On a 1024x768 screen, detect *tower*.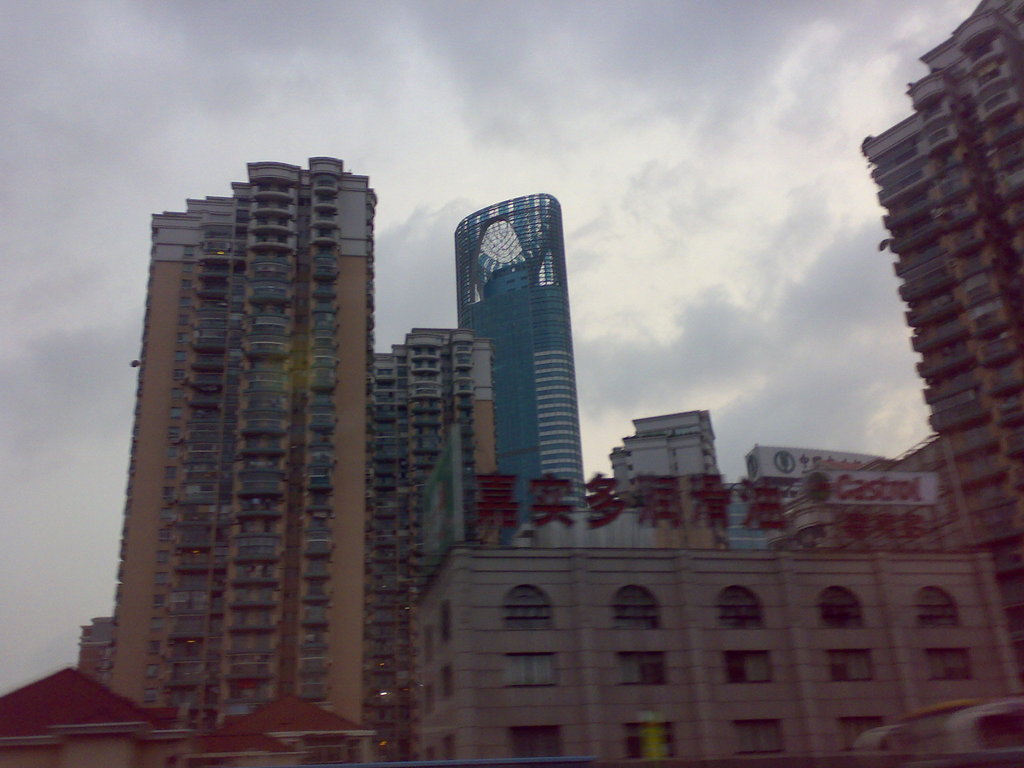
bbox=[858, 0, 1023, 561].
